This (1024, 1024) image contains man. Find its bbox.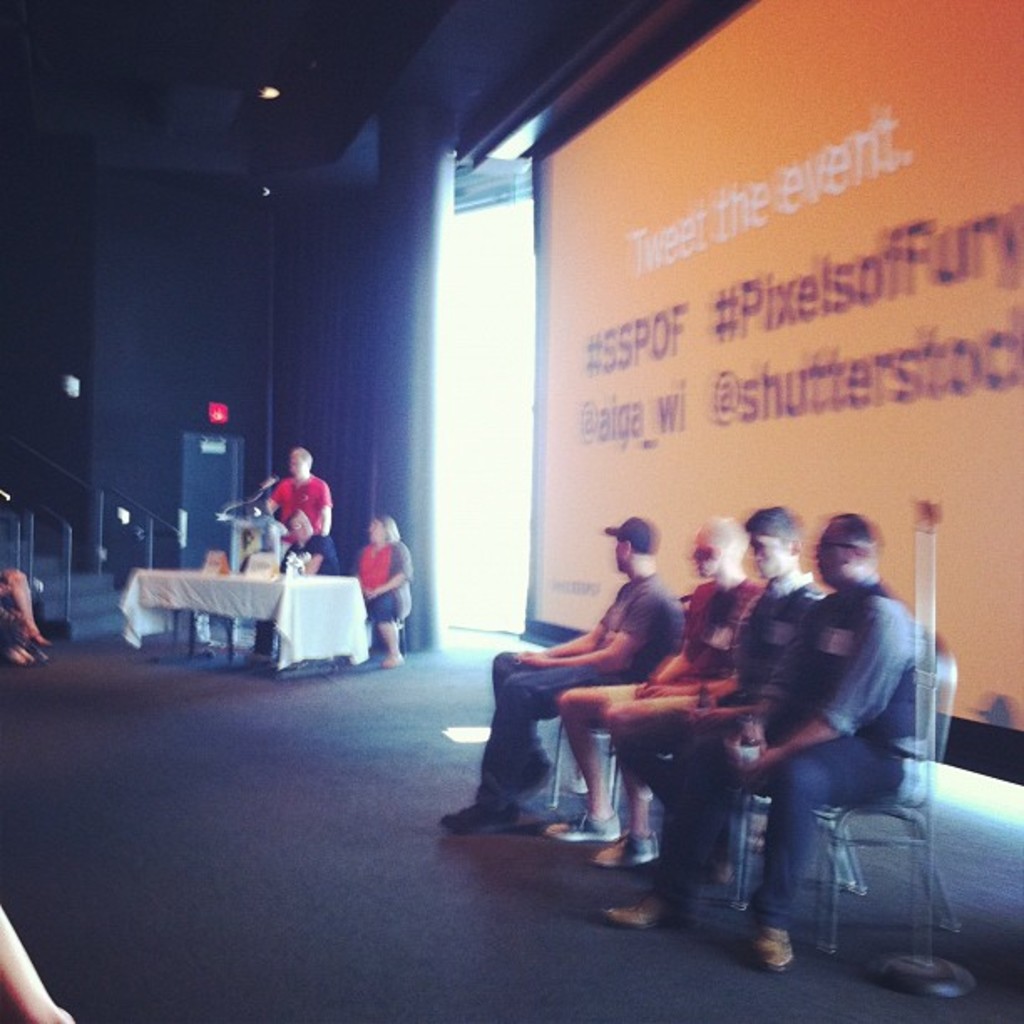
537, 520, 773, 873.
